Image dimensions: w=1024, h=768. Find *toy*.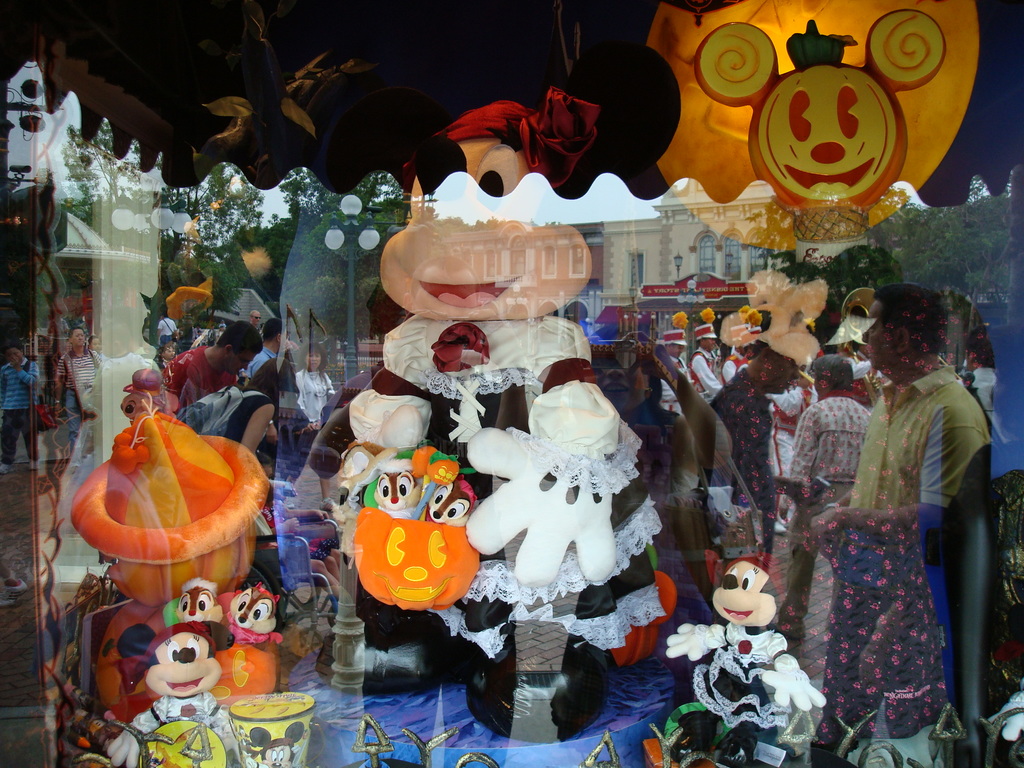
<region>707, 280, 828, 368</region>.
